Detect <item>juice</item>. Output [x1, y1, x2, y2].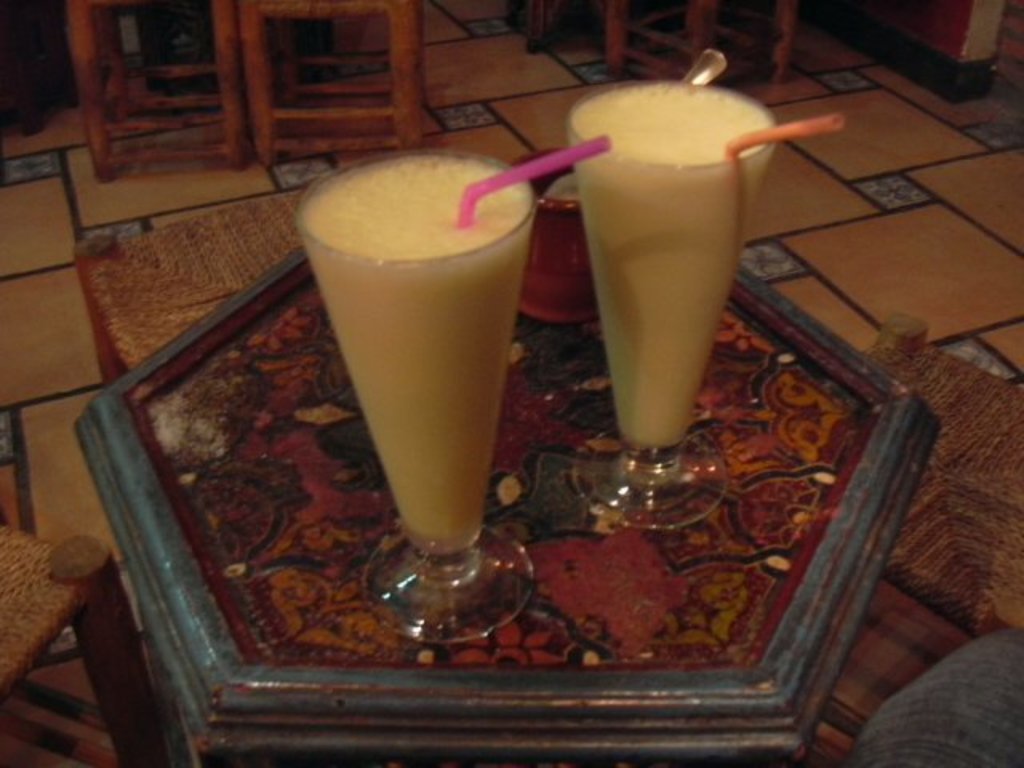
[299, 138, 546, 589].
